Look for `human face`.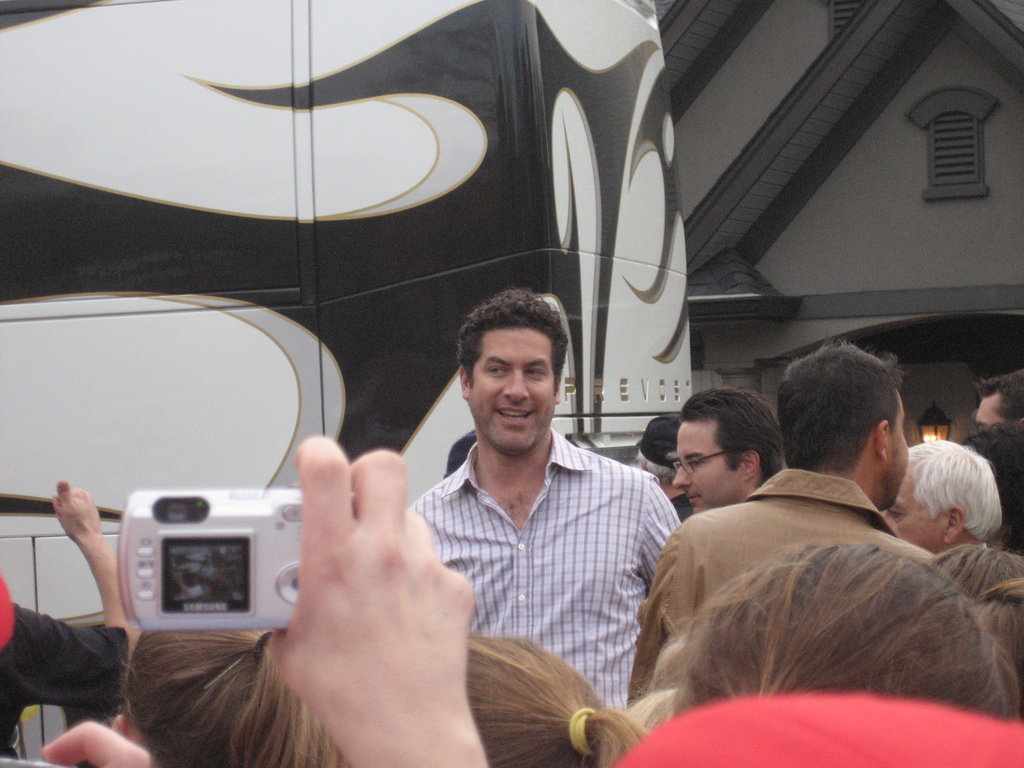
Found: x1=471, y1=335, x2=557, y2=451.
